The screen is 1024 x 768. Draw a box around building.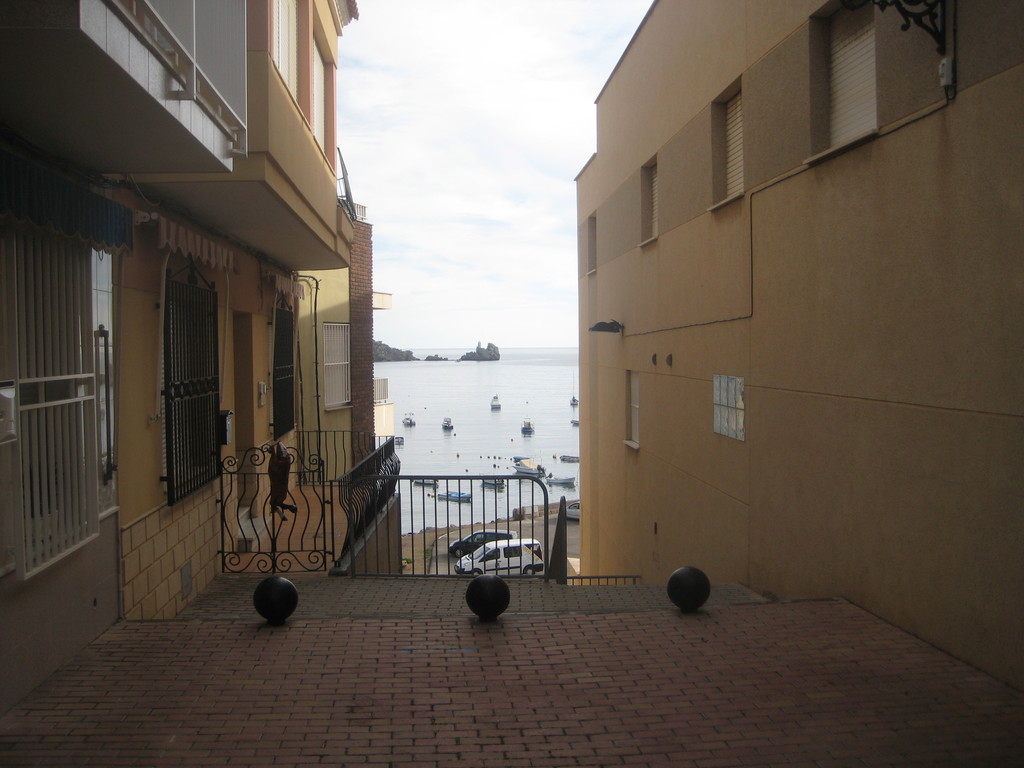
0 0 397 716.
